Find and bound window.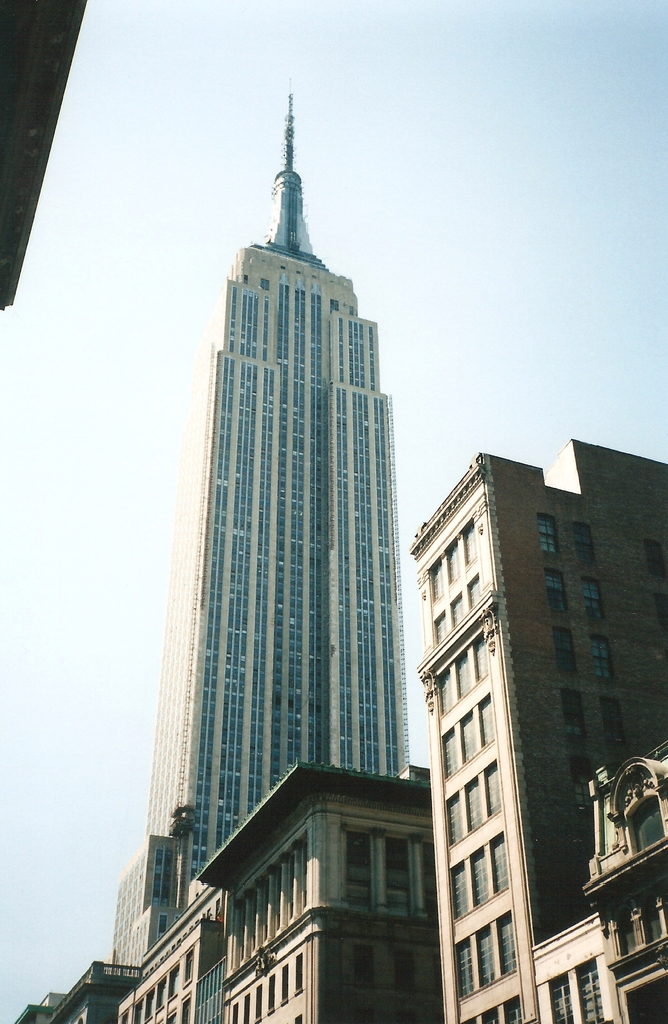
Bound: (460,653,465,696).
